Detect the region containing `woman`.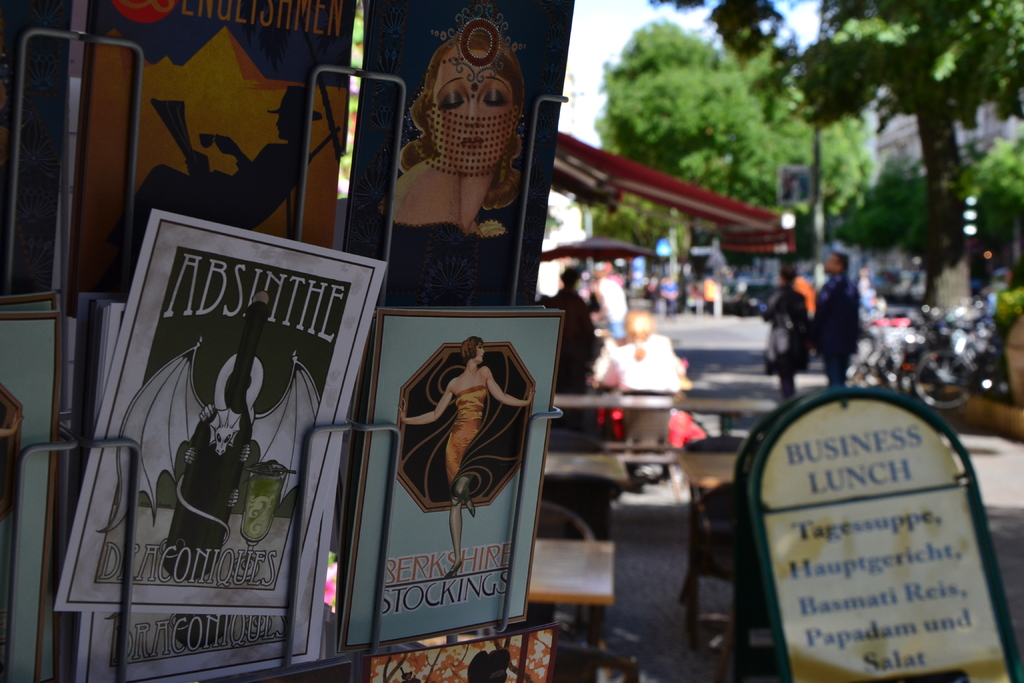
(398,336,536,578).
